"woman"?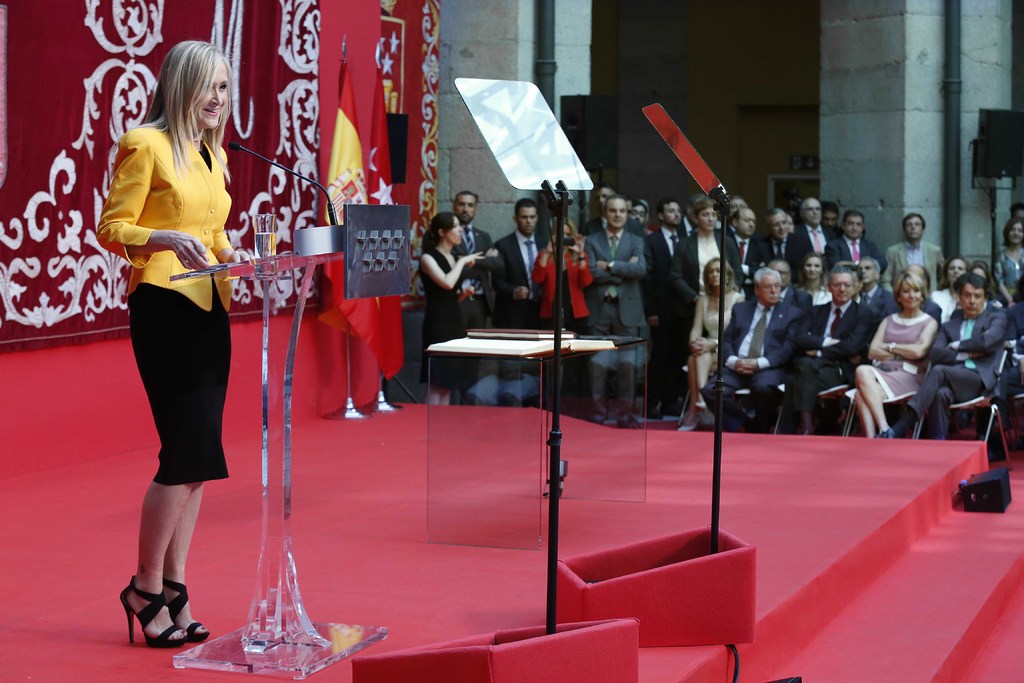
{"x1": 931, "y1": 257, "x2": 973, "y2": 320}
